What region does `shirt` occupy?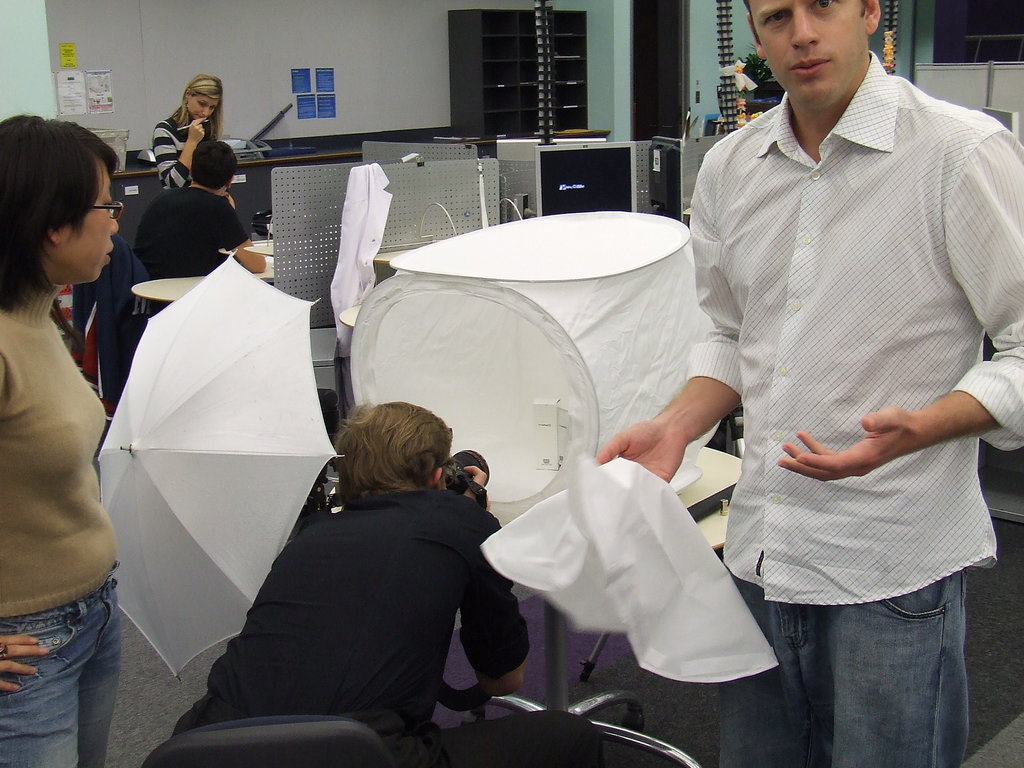
(650, 59, 1003, 646).
